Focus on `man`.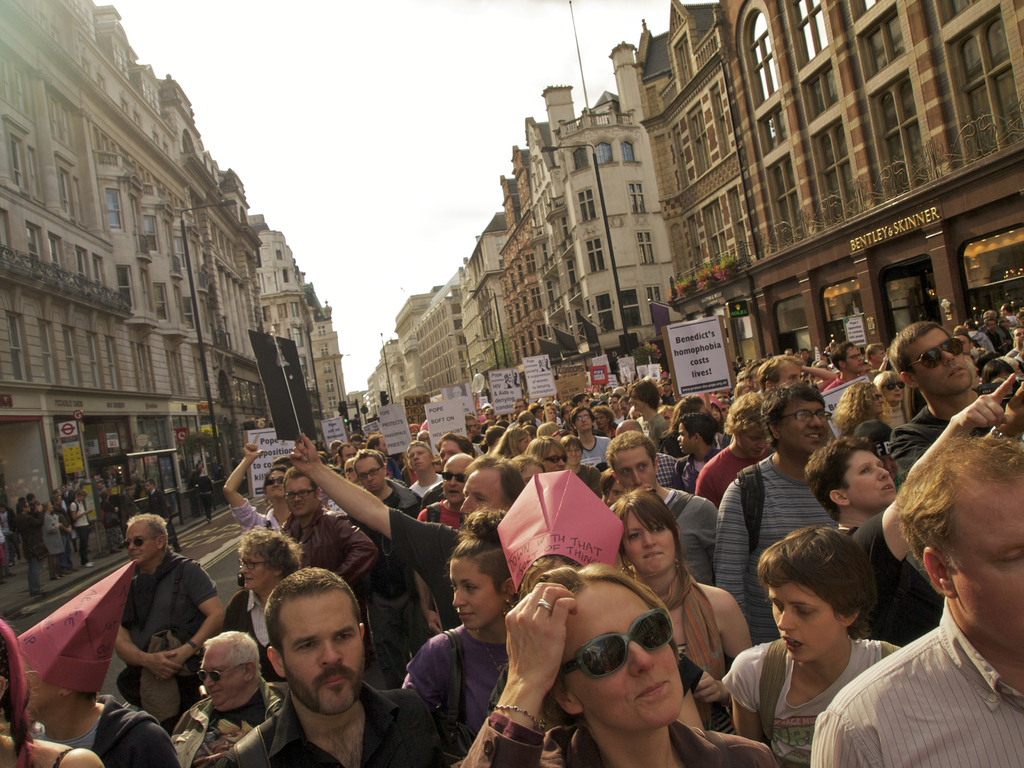
Focused at Rect(210, 567, 449, 767).
